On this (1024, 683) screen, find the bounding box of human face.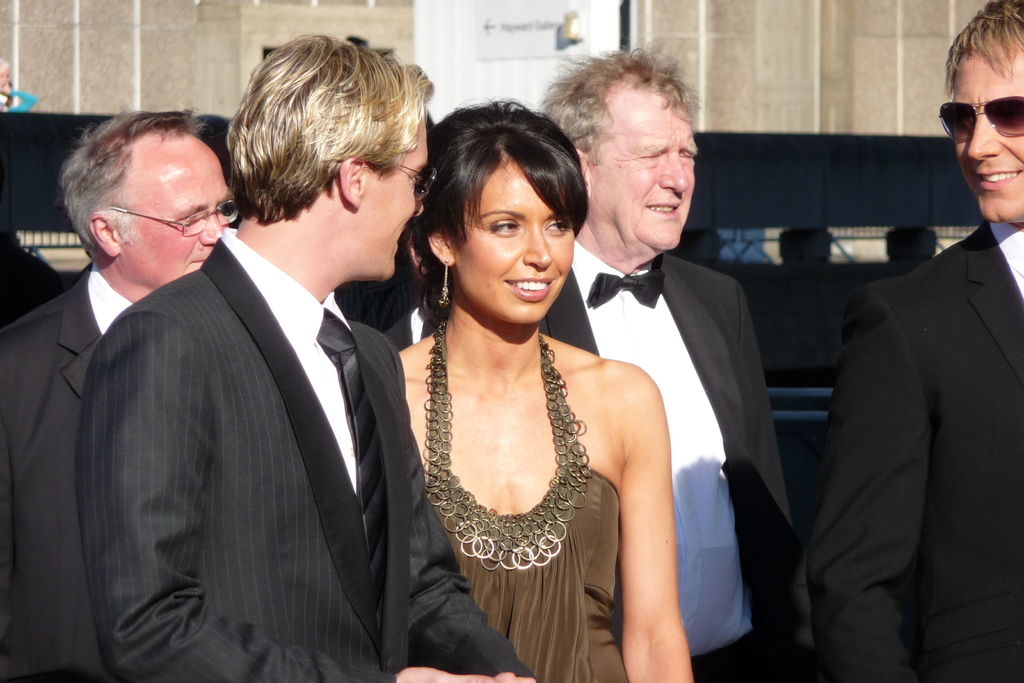
Bounding box: l=941, t=43, r=1023, b=223.
